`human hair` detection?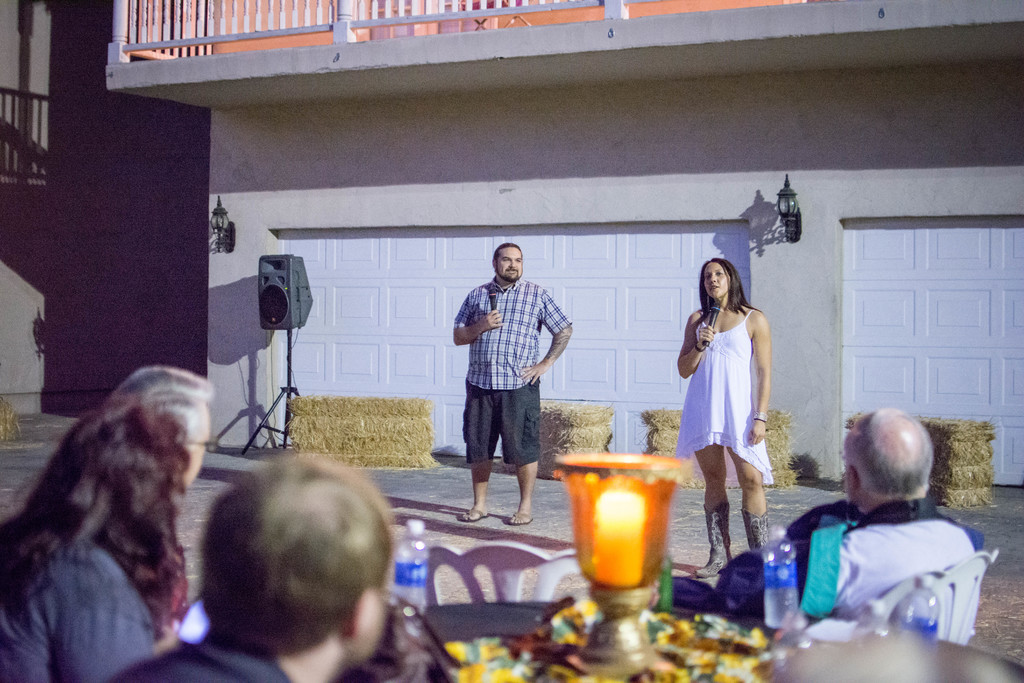
(left=698, top=260, right=758, bottom=318)
